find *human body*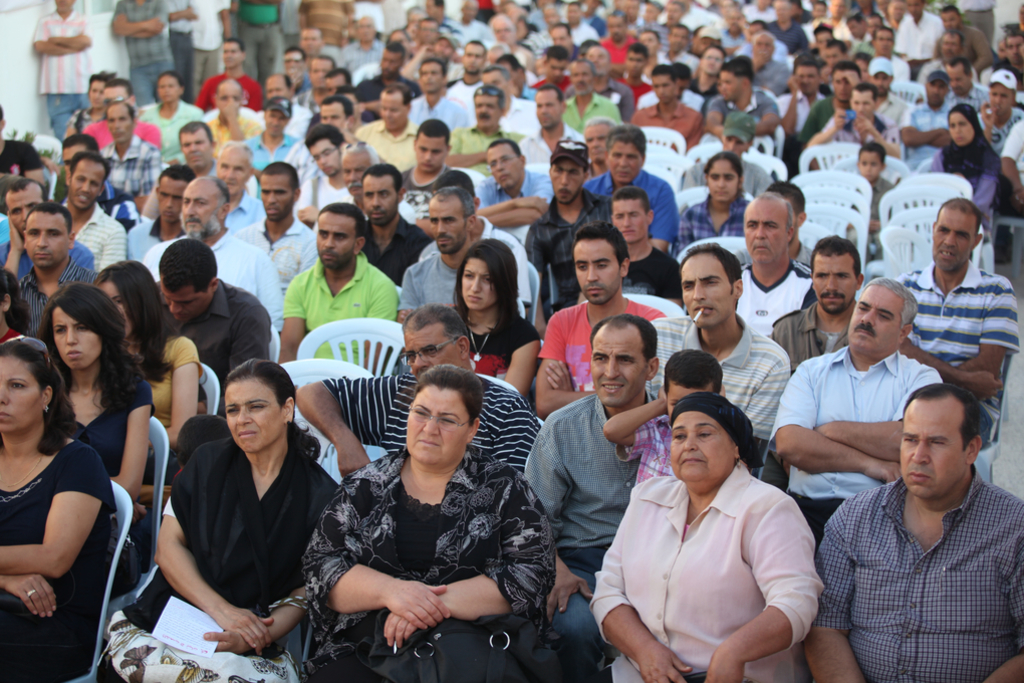
301 371 561 682
